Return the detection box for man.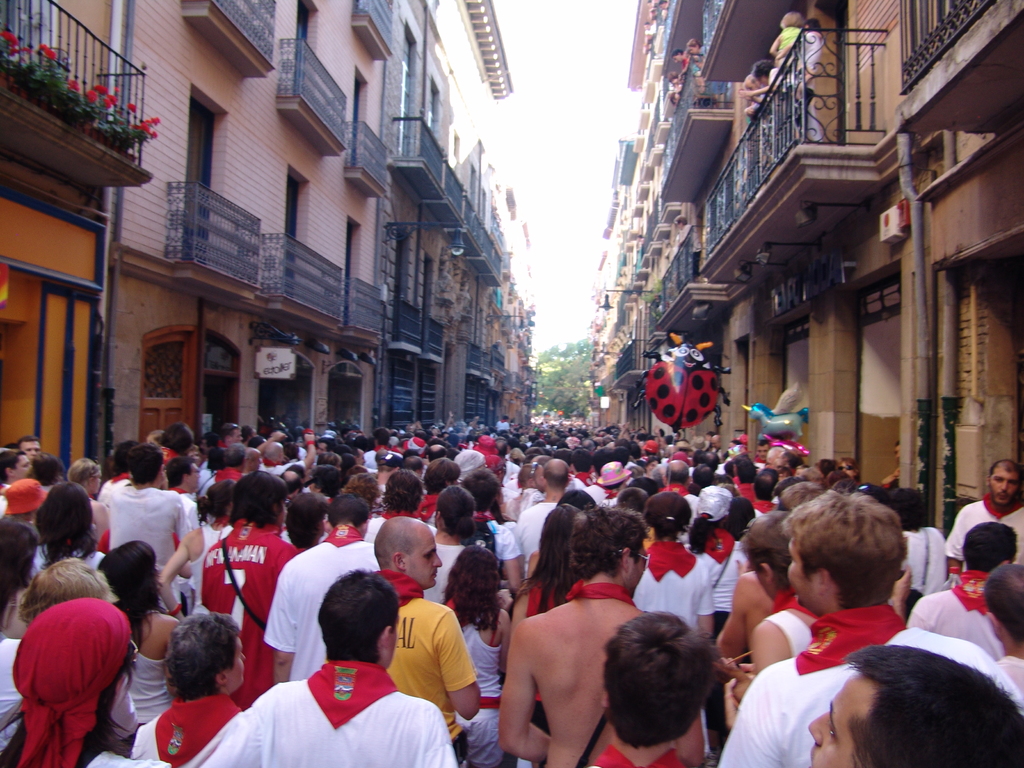
(14,433,44,467).
